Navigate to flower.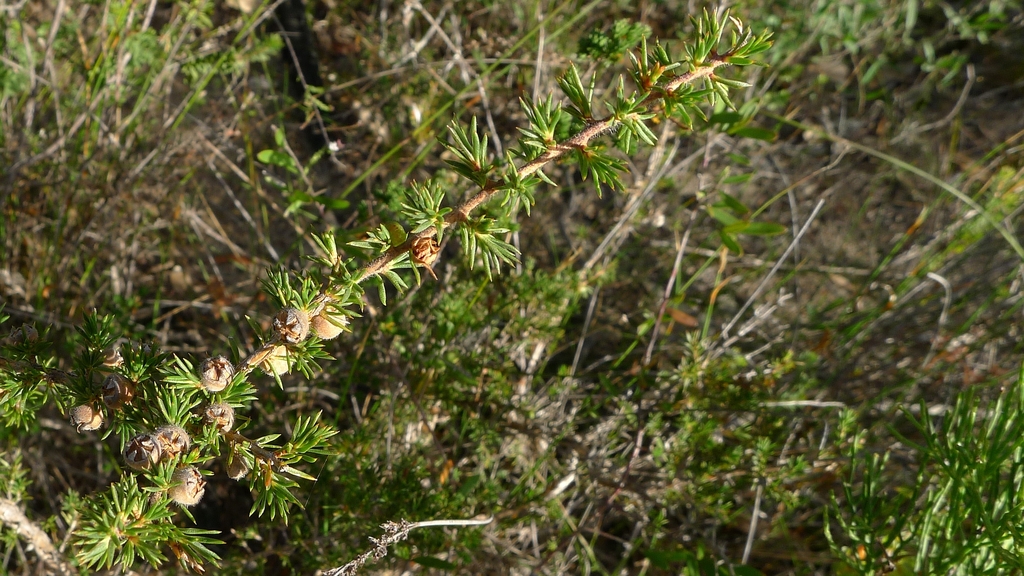
Navigation target: <region>309, 306, 349, 341</region>.
